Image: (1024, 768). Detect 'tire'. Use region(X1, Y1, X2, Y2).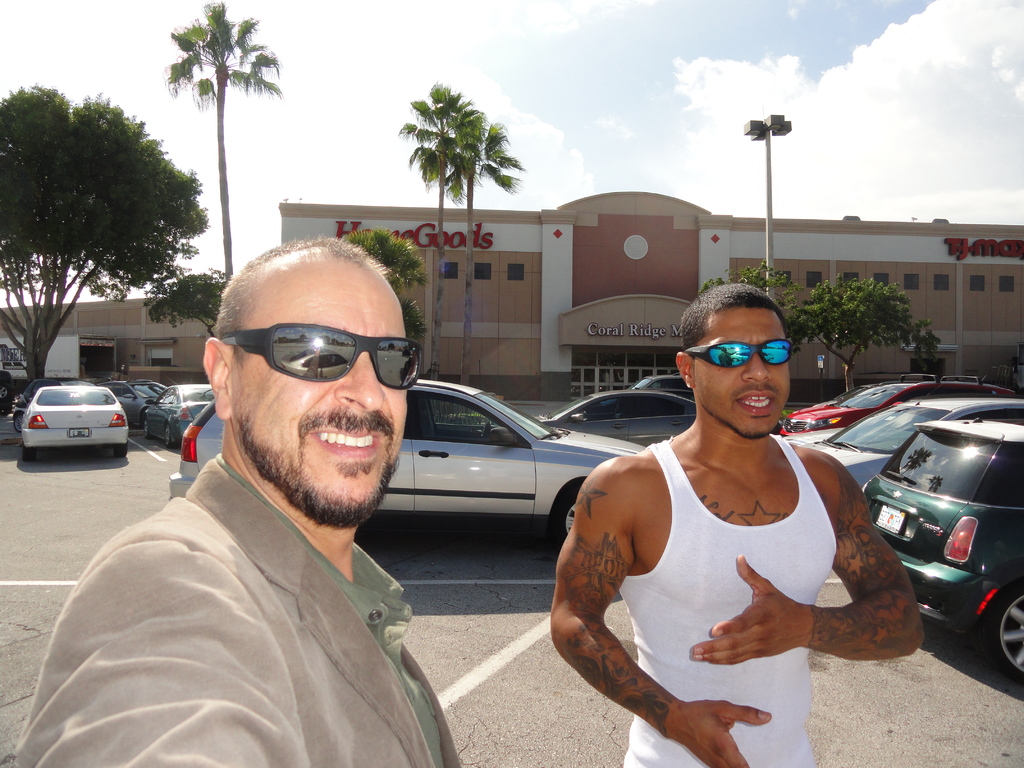
region(17, 440, 33, 470).
